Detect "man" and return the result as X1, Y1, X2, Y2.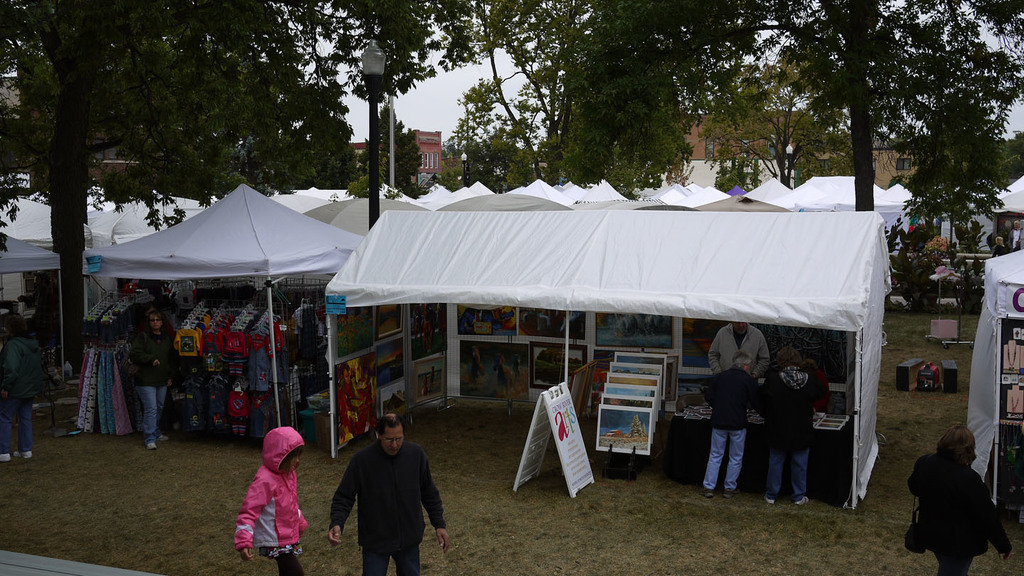
0, 312, 33, 462.
